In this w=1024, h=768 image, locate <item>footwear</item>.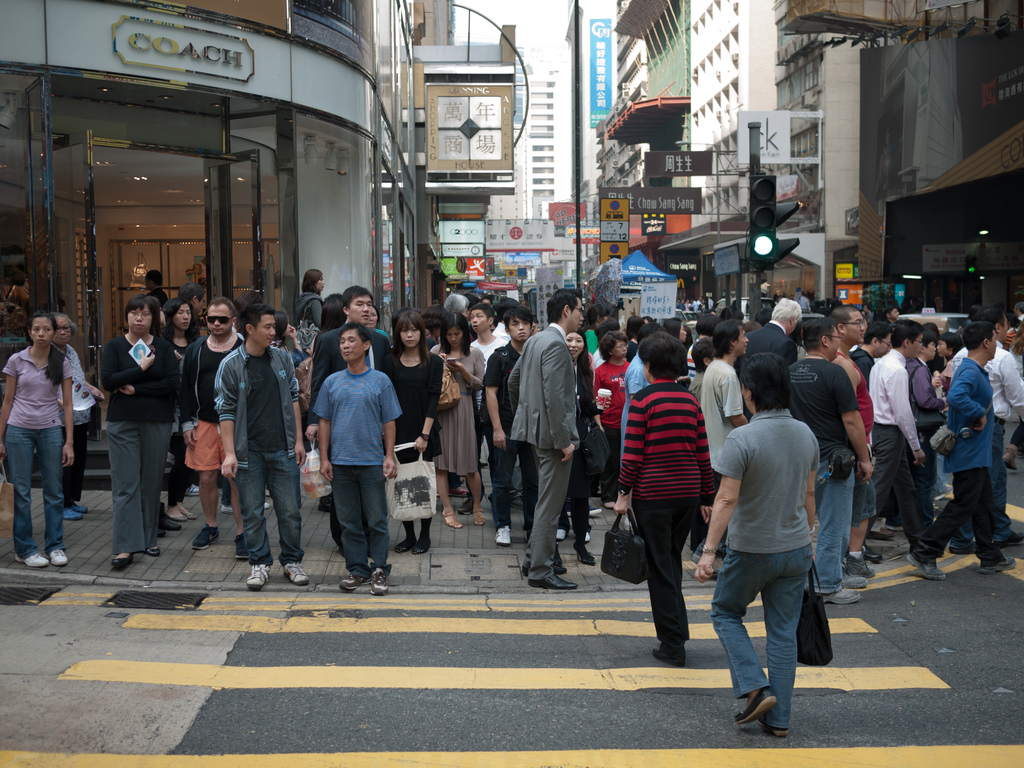
Bounding box: [x1=49, y1=548, x2=65, y2=563].
